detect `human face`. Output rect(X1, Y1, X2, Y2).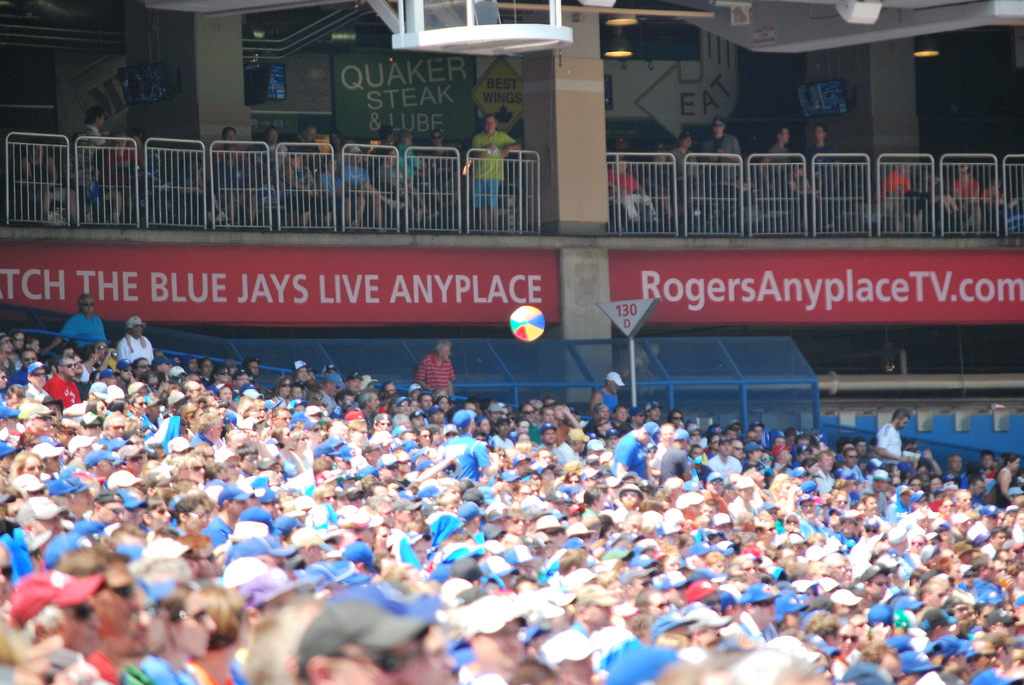
rect(66, 597, 100, 652).
